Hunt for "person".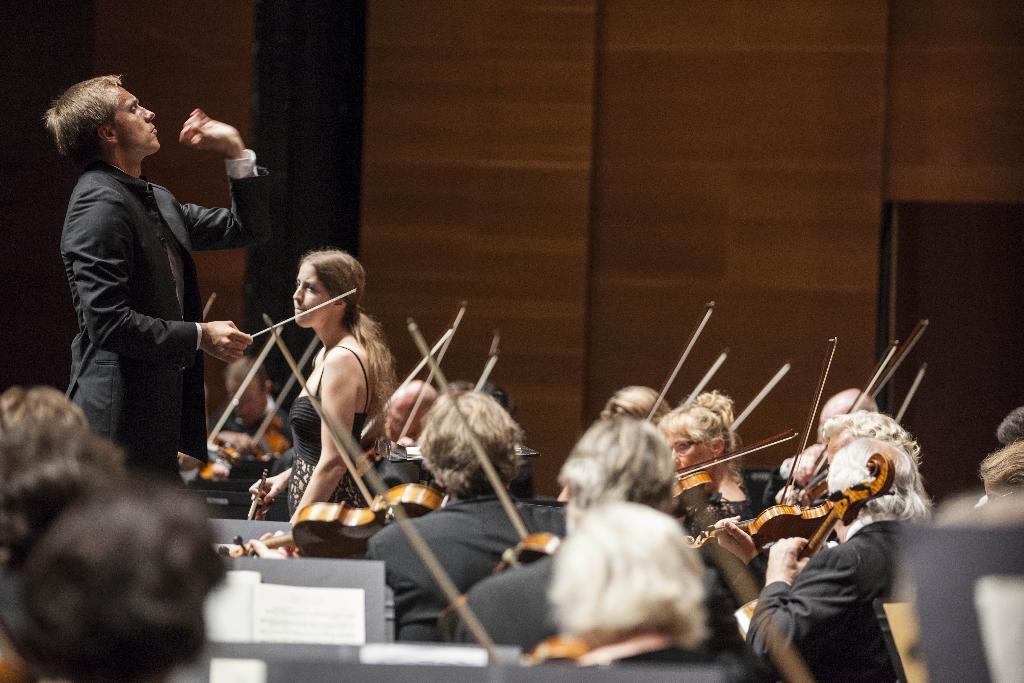
Hunted down at (199, 359, 307, 478).
